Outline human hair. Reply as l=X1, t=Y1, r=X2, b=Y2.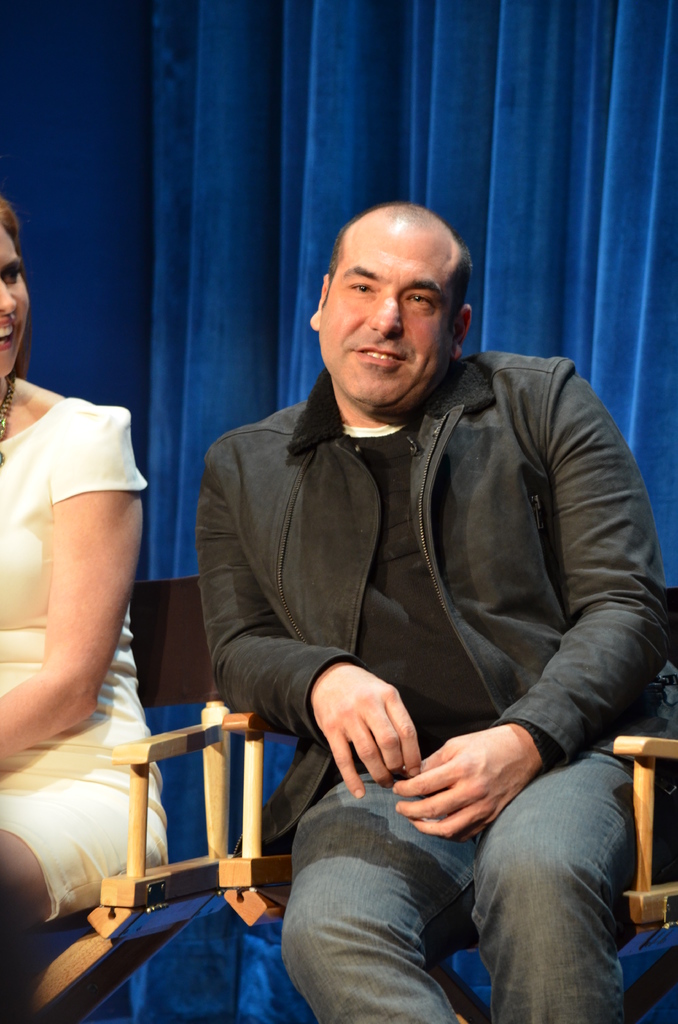
l=319, t=194, r=469, b=339.
